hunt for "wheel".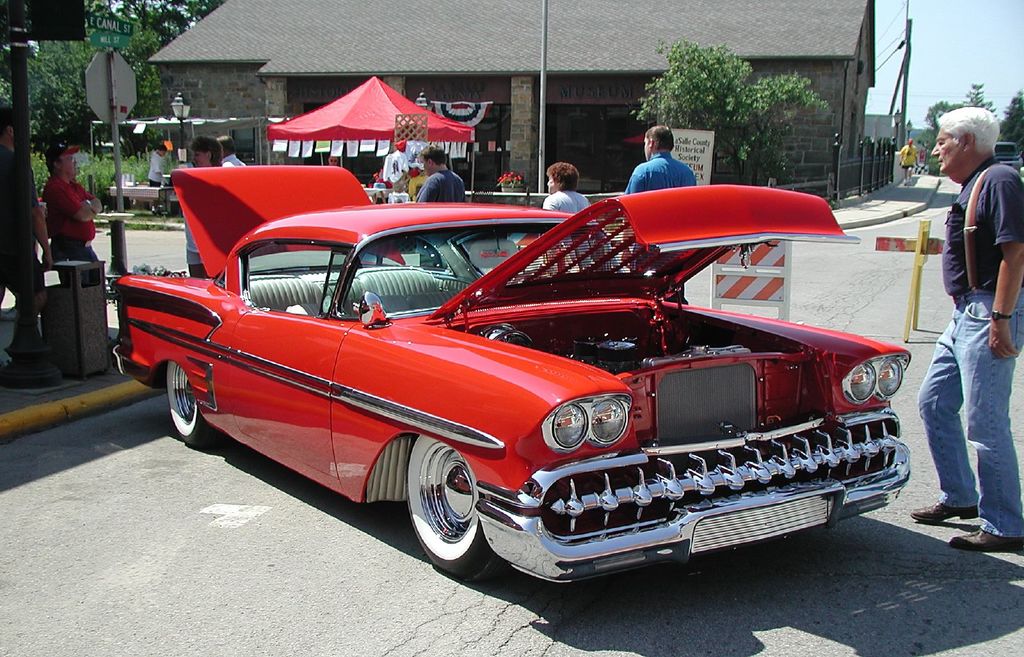
Hunted down at locate(411, 446, 493, 578).
